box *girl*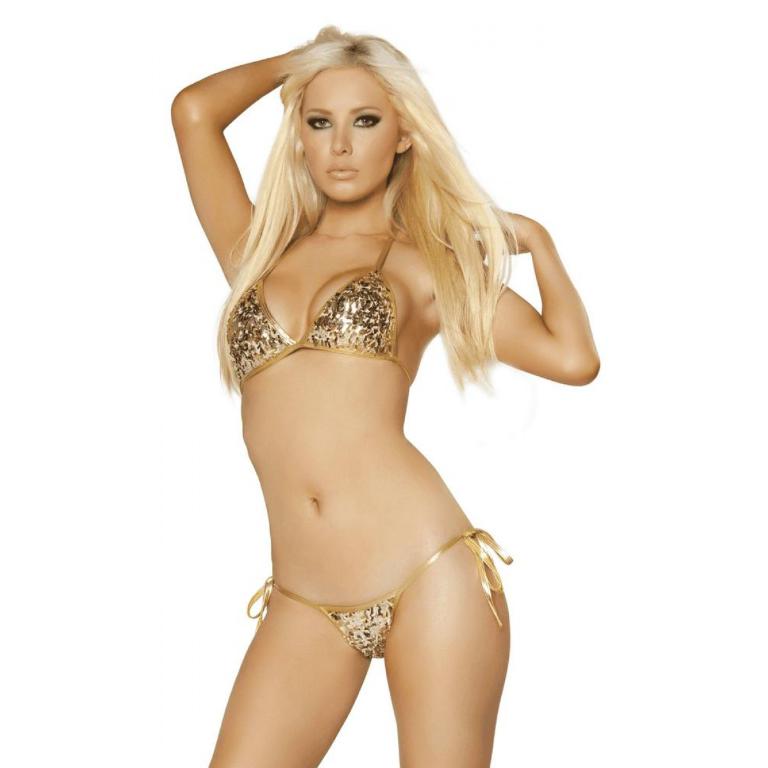
crop(173, 28, 600, 767)
